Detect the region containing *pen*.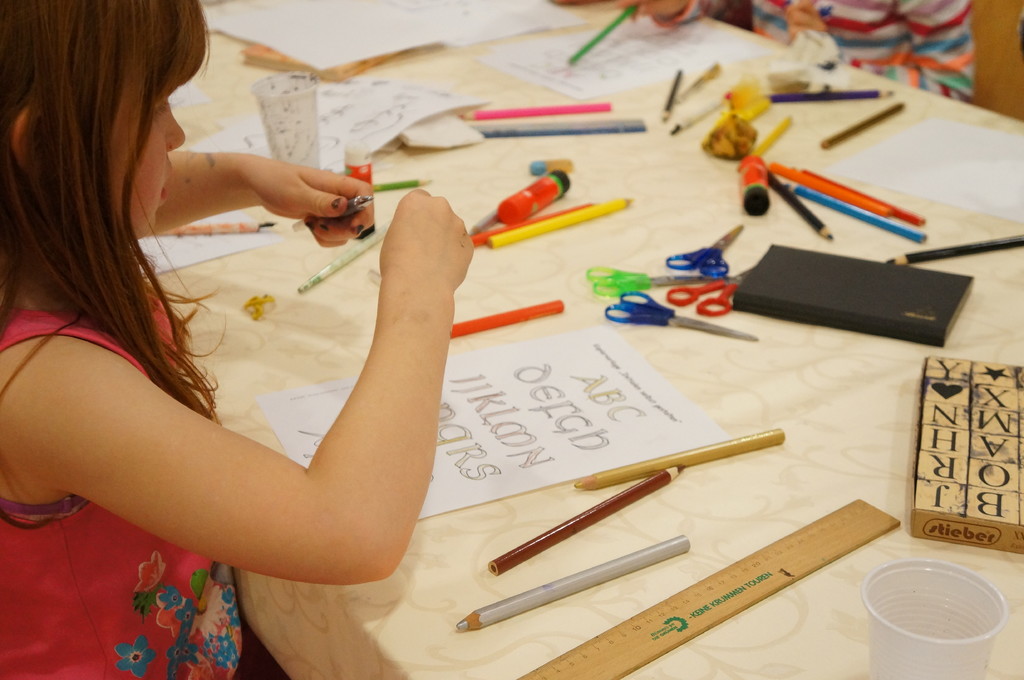
[x1=295, y1=224, x2=397, y2=292].
